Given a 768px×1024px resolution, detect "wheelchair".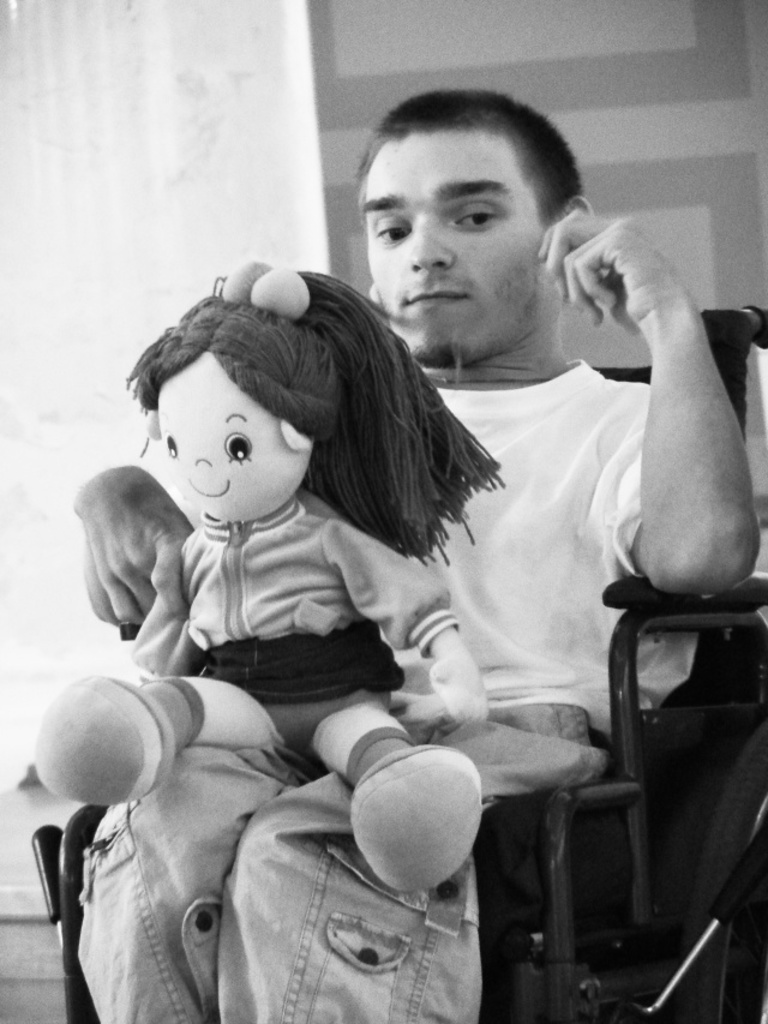
<region>30, 300, 767, 1023</region>.
